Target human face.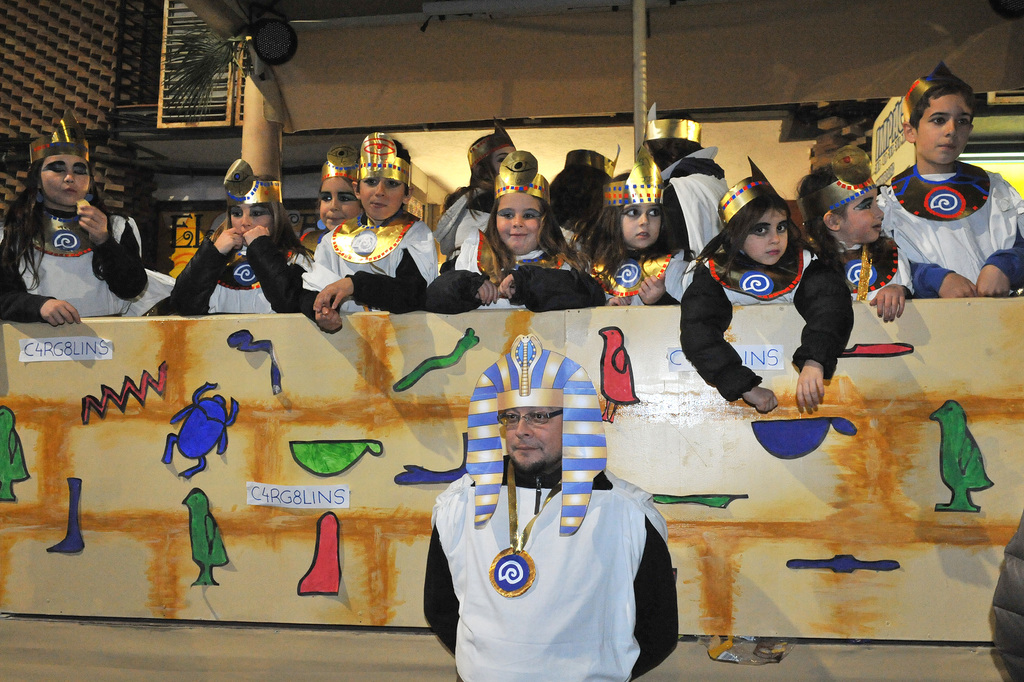
Target region: 229,203,275,238.
